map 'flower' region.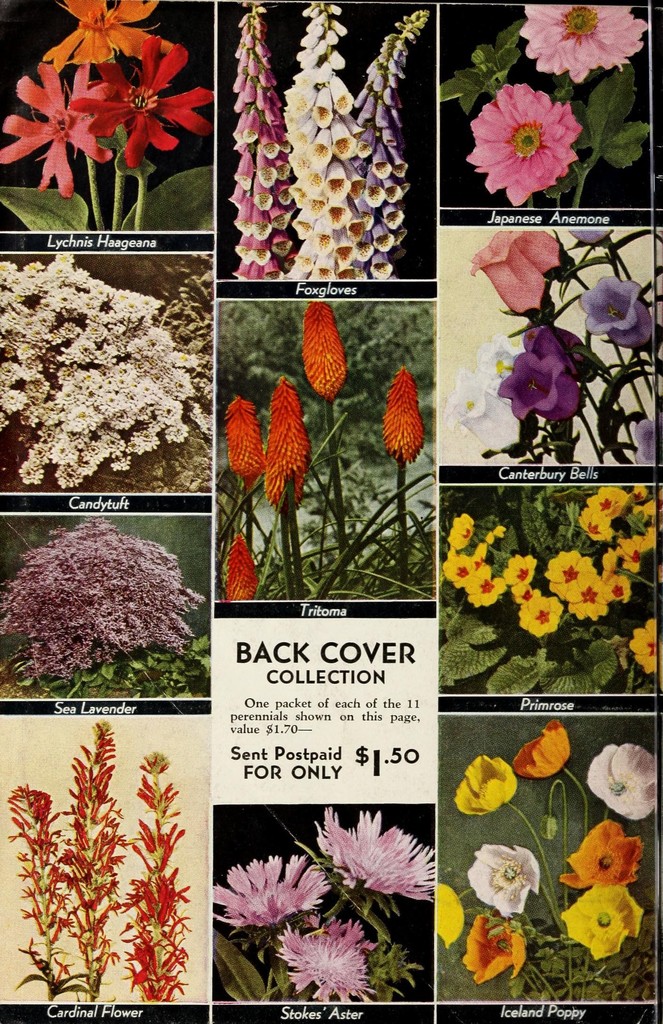
Mapped to left=435, top=884, right=463, bottom=949.
